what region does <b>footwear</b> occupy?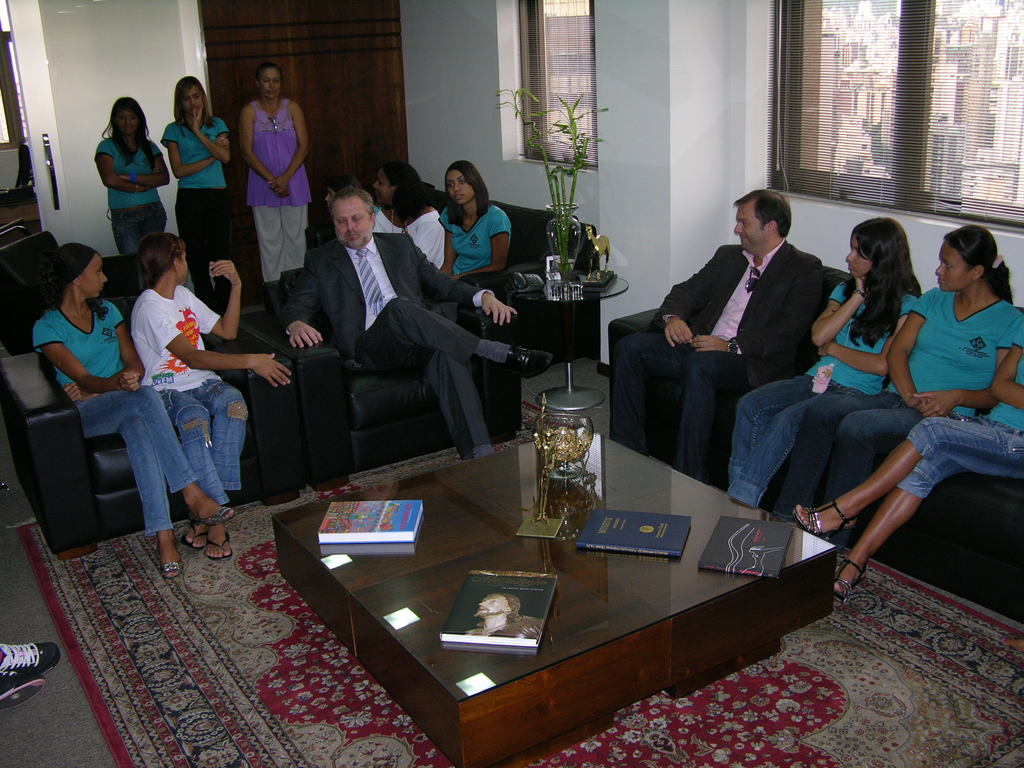
(left=205, top=532, right=234, bottom=563).
